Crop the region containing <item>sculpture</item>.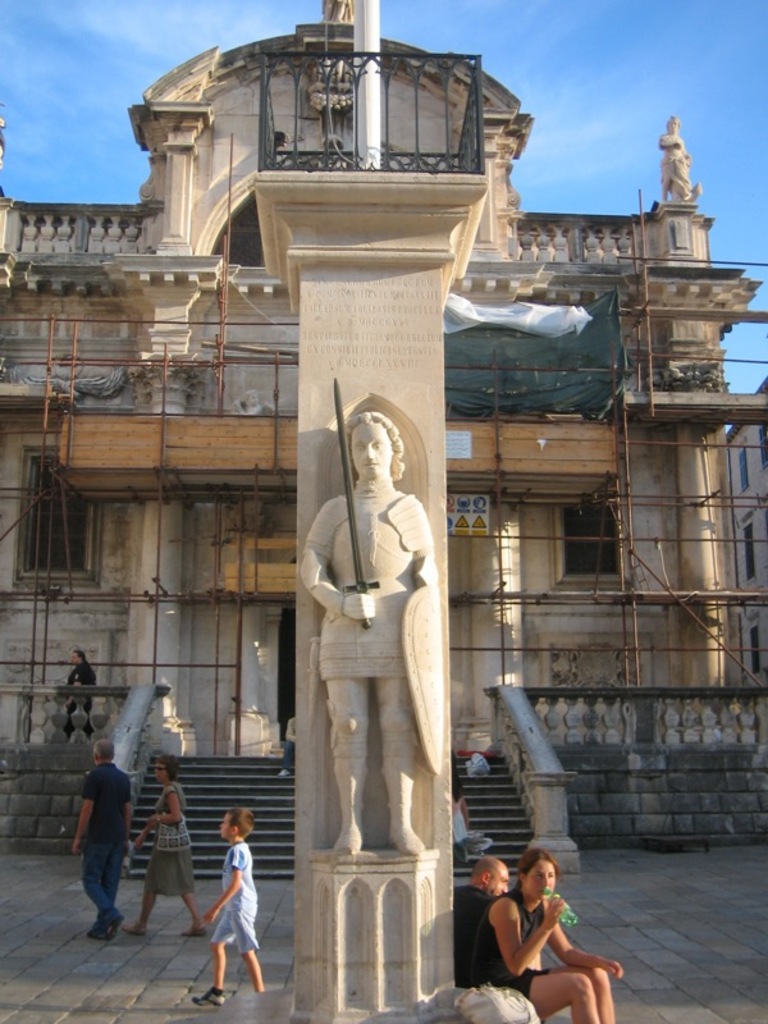
Crop region: bbox=[300, 380, 448, 858].
